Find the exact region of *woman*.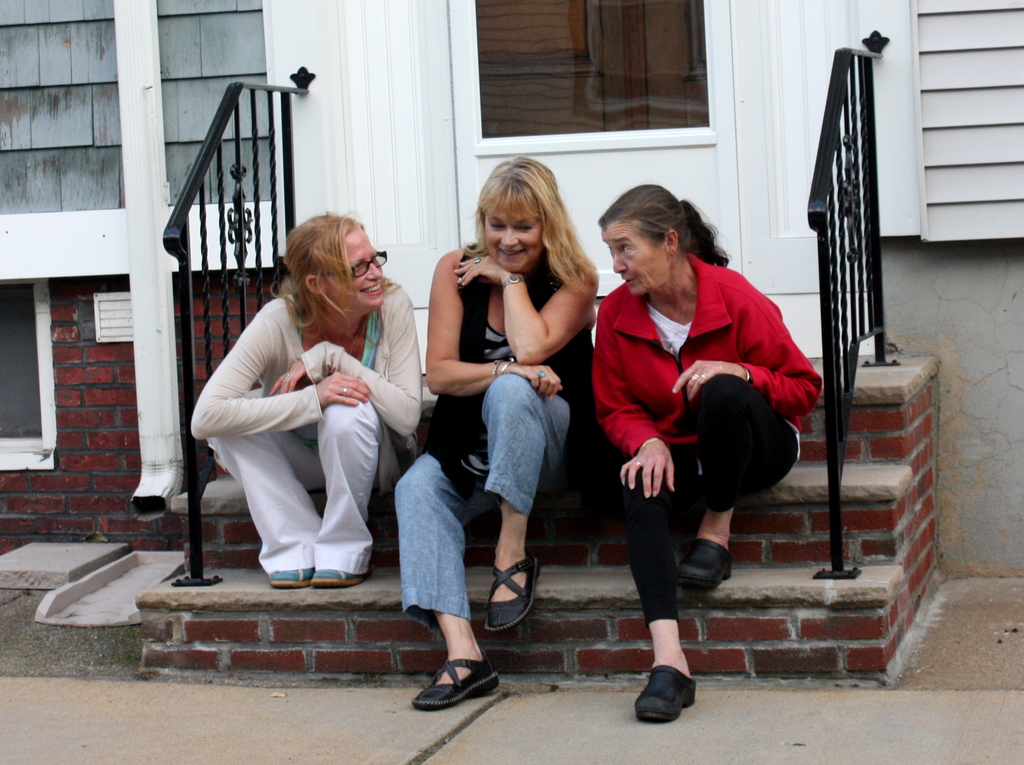
Exact region: l=405, t=144, r=602, b=714.
